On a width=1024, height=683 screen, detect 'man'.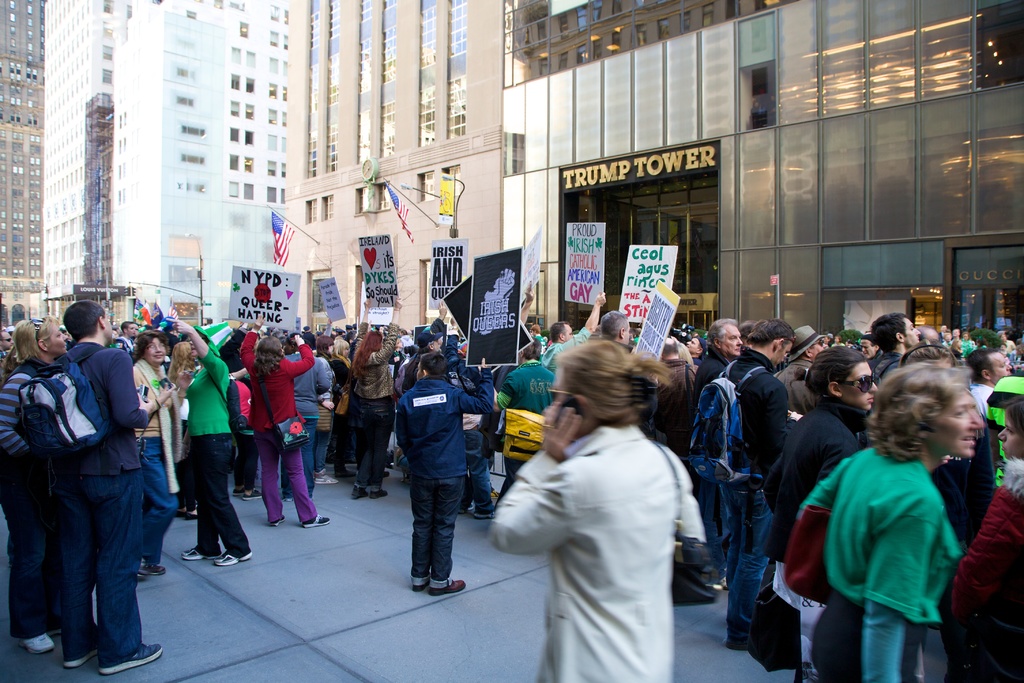
left=863, top=313, right=924, bottom=380.
